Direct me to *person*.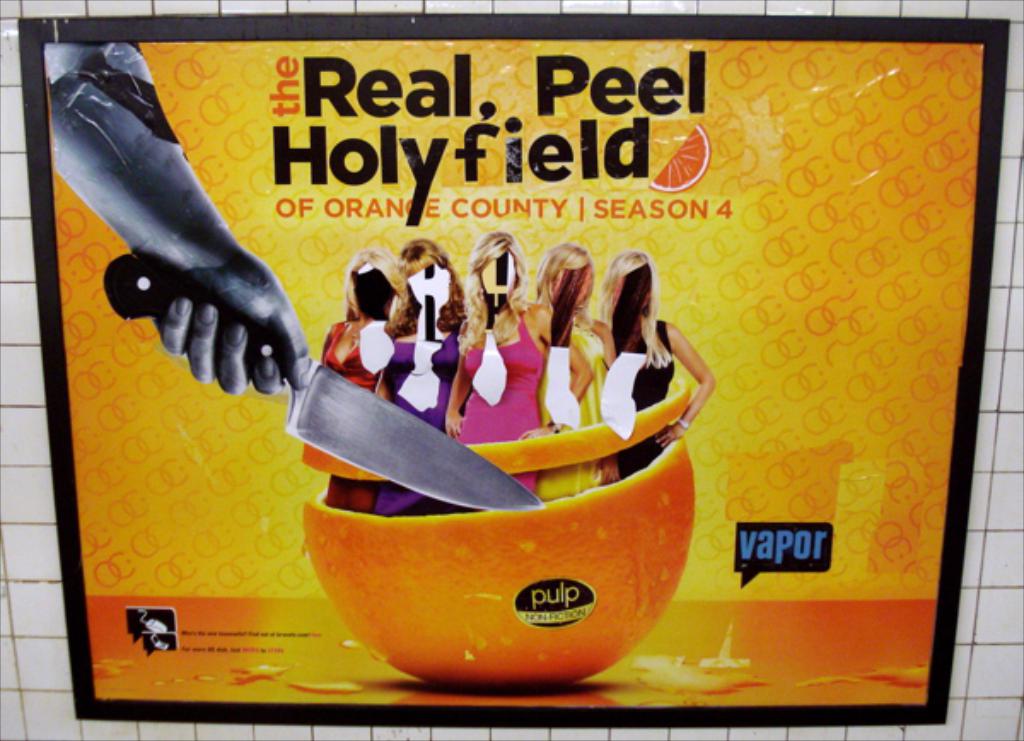
Direction: {"x1": 321, "y1": 244, "x2": 403, "y2": 502}.
